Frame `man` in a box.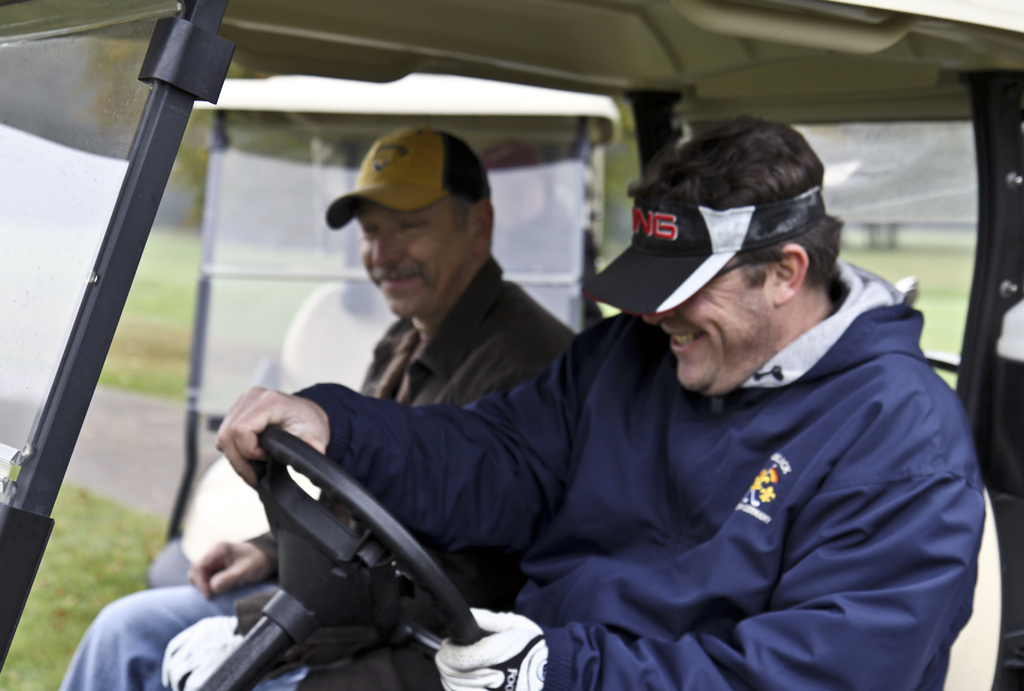
54, 130, 577, 690.
